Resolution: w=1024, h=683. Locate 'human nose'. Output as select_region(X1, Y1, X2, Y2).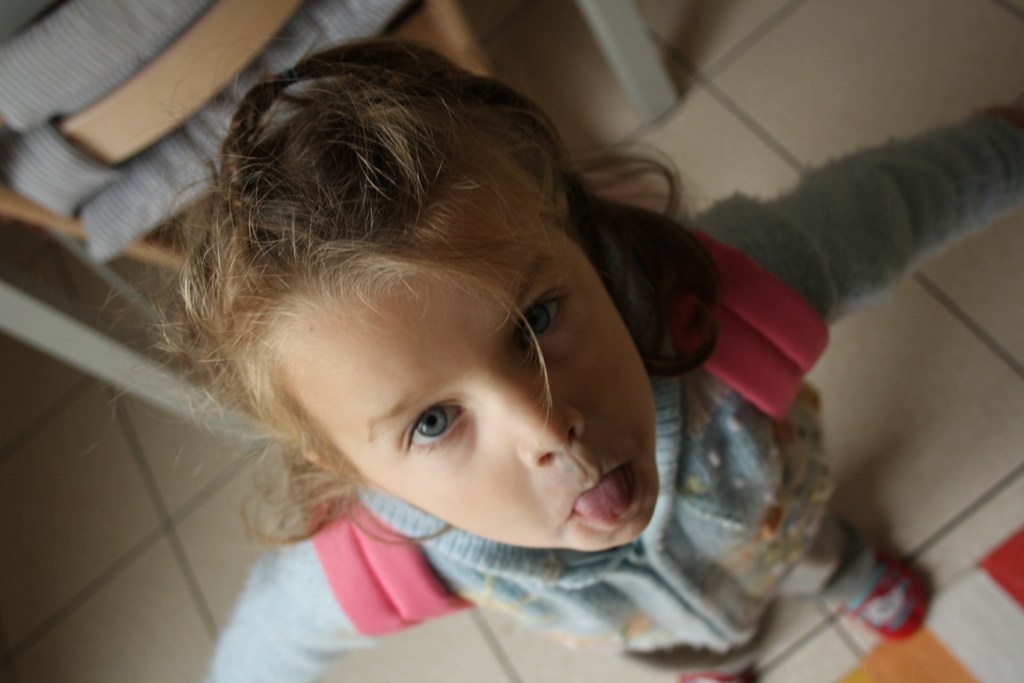
select_region(488, 375, 585, 465).
